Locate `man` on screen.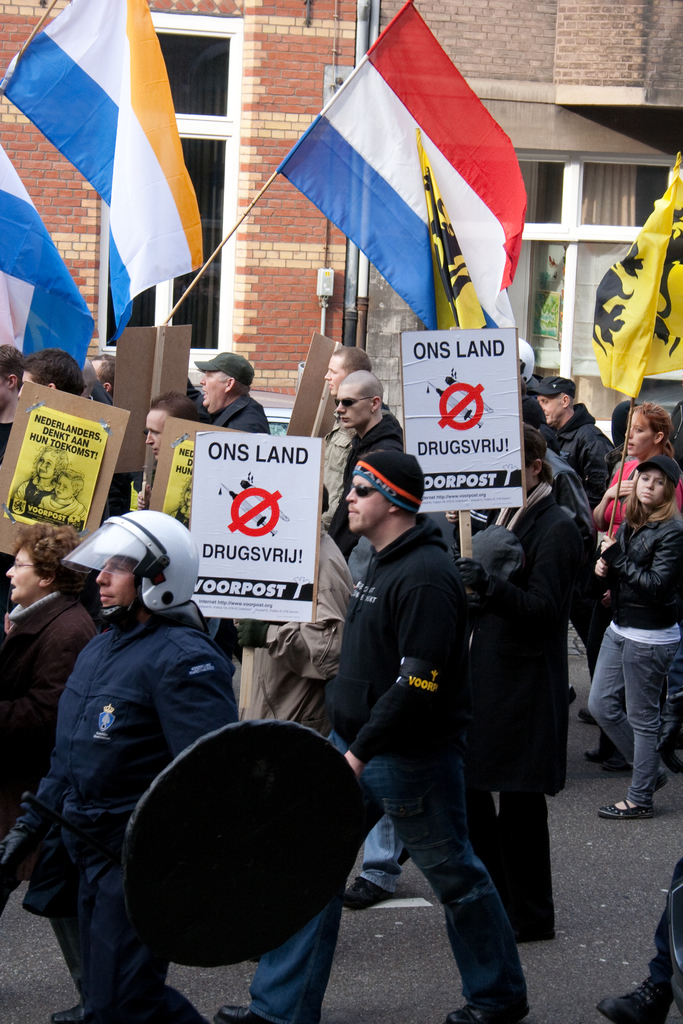
On screen at 320,344,377,524.
